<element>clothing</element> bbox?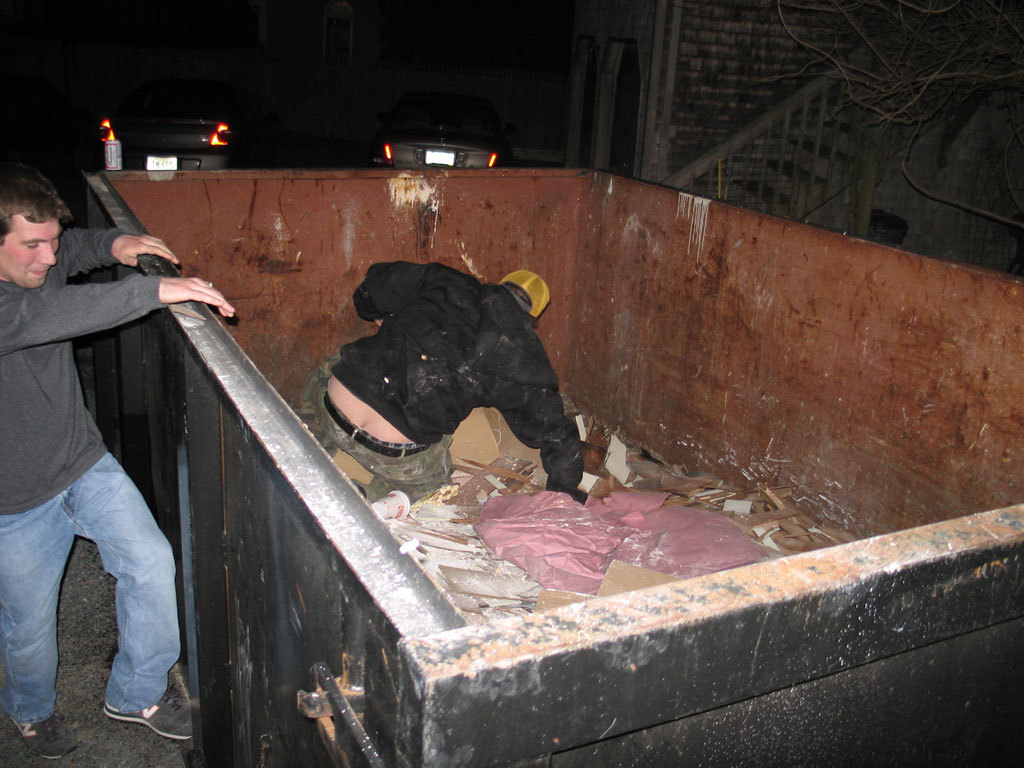
rect(308, 263, 575, 513)
